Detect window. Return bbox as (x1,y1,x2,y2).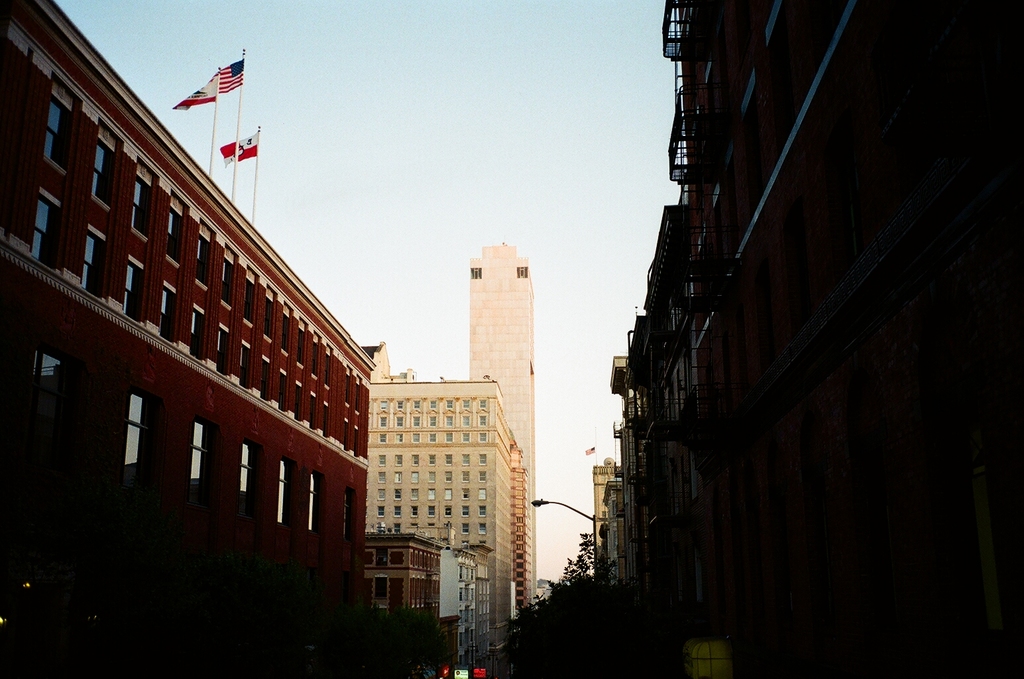
(217,325,231,377).
